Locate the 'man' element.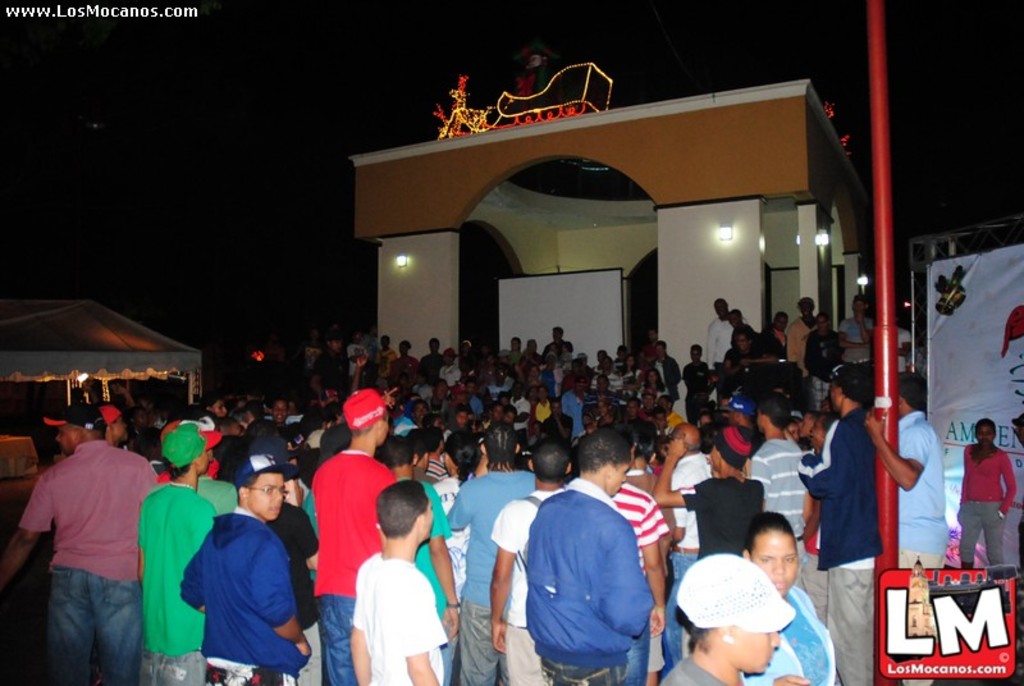
Element bbox: bbox=[305, 378, 393, 666].
